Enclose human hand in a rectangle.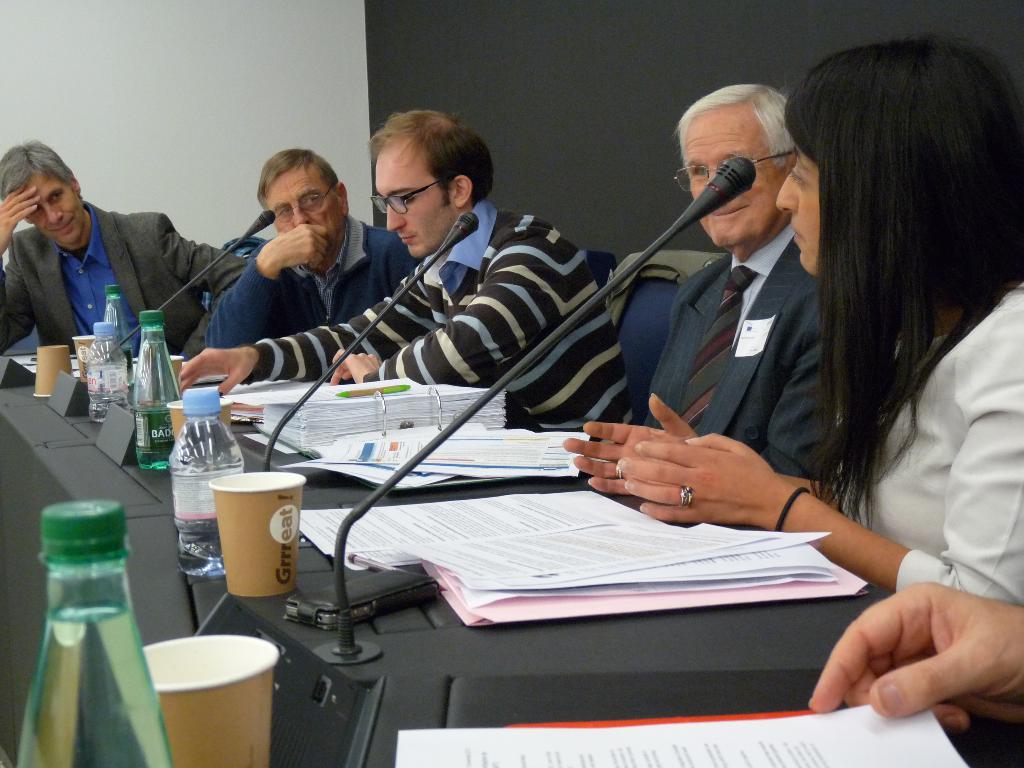
x1=263, y1=224, x2=331, y2=268.
